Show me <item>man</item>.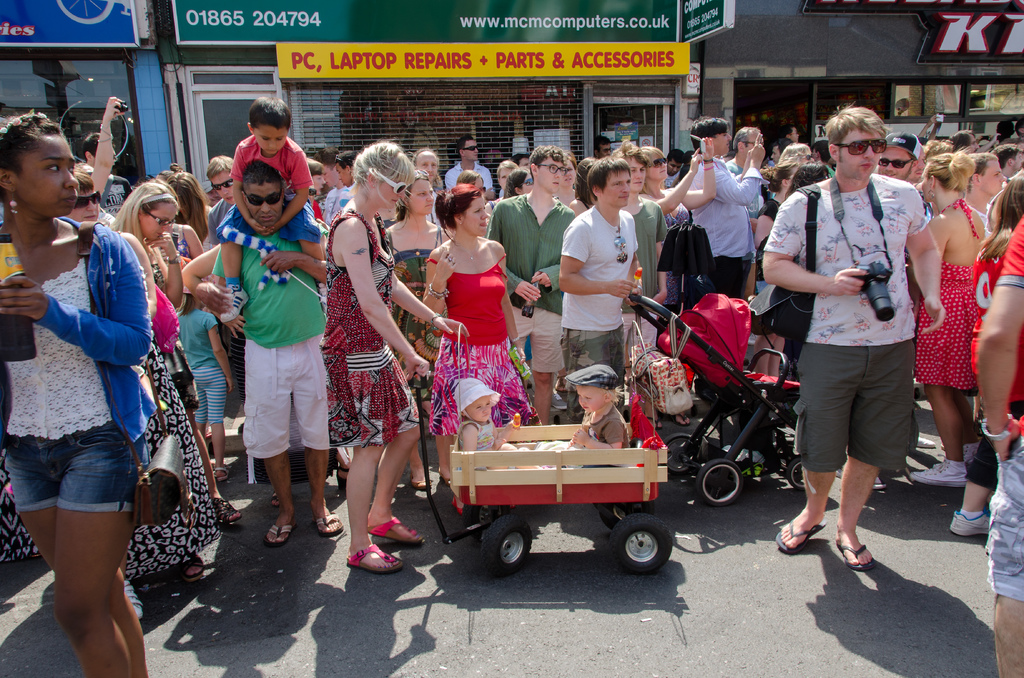
<item>man</item> is here: select_region(445, 136, 493, 190).
